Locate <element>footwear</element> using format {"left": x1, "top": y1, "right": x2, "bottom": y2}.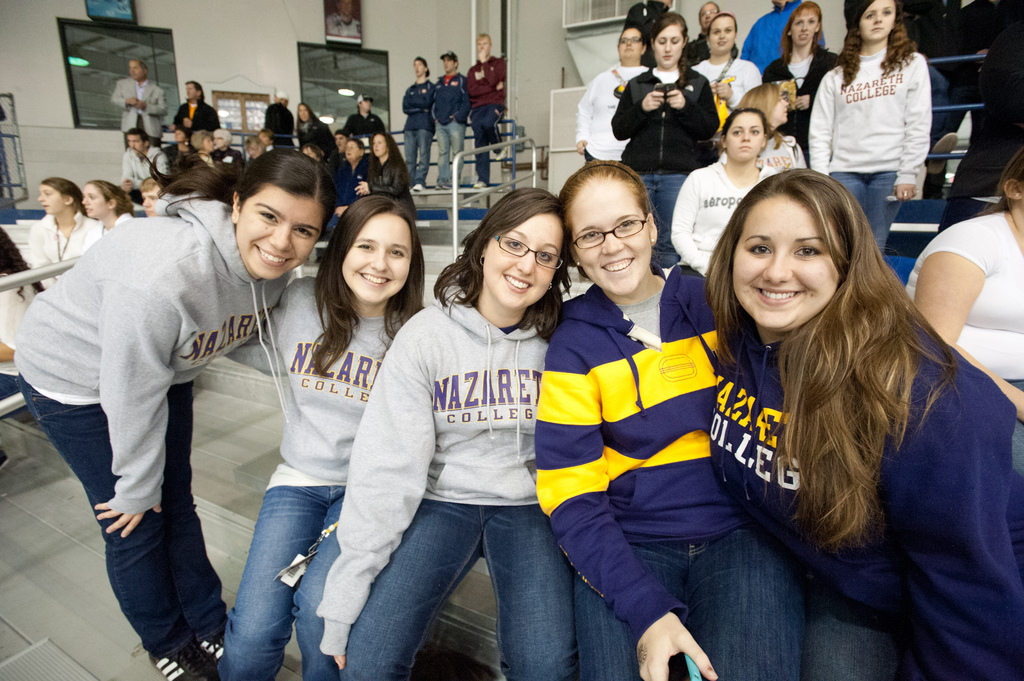
{"left": 493, "top": 141, "right": 508, "bottom": 162}.
